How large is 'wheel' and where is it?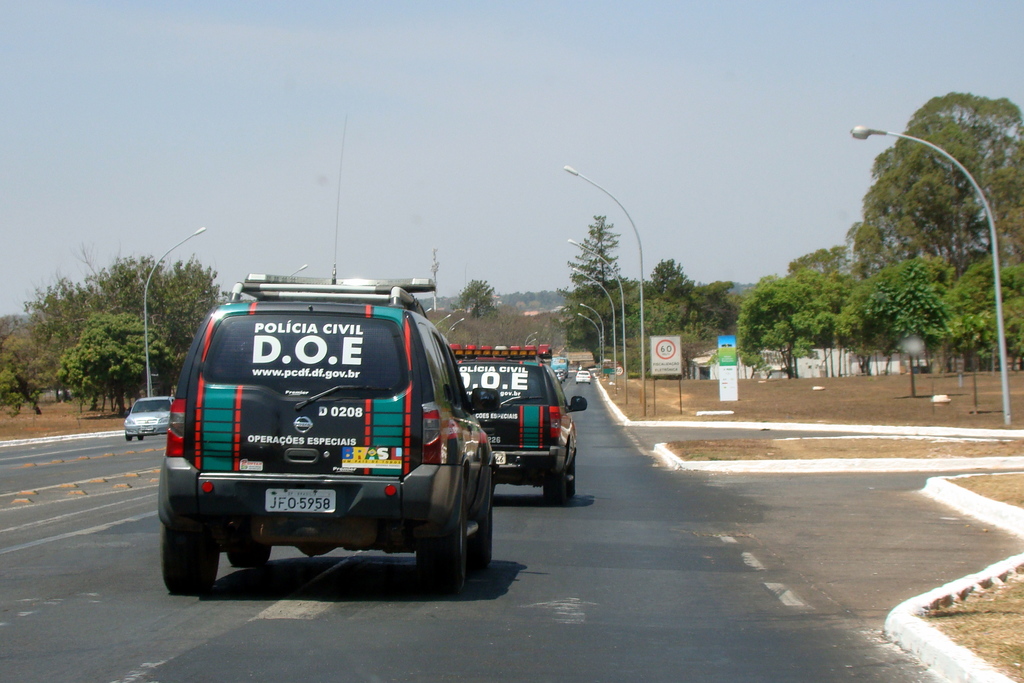
Bounding box: (126,434,131,440).
